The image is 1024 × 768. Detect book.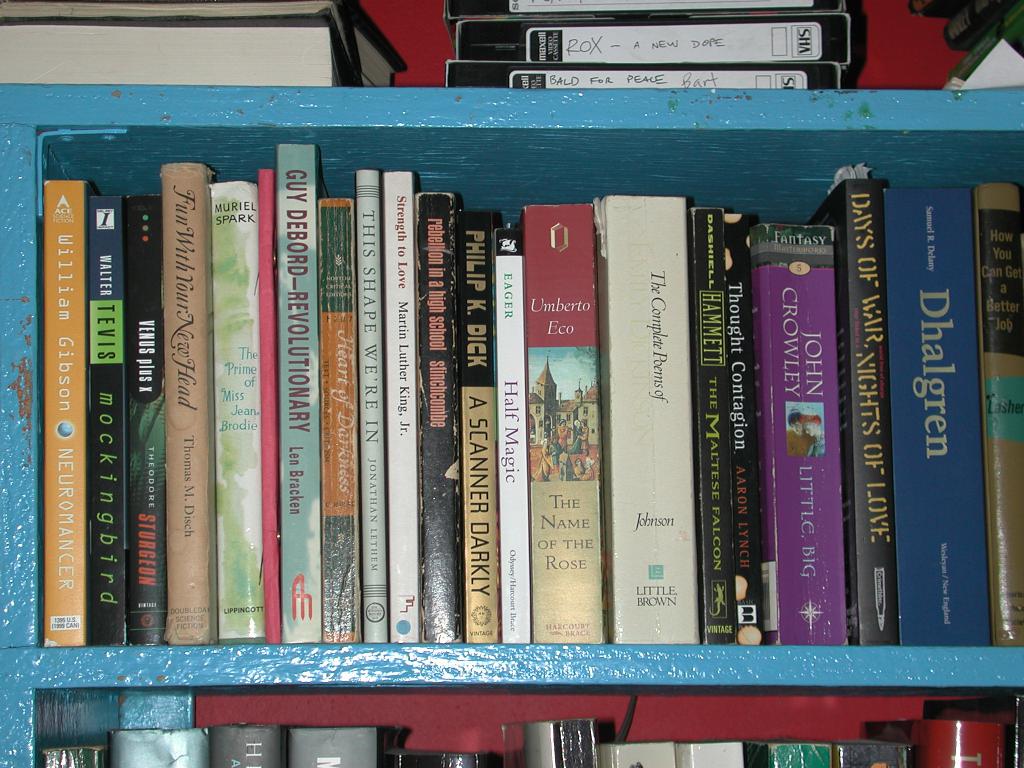
Detection: x1=676, y1=741, x2=741, y2=767.
